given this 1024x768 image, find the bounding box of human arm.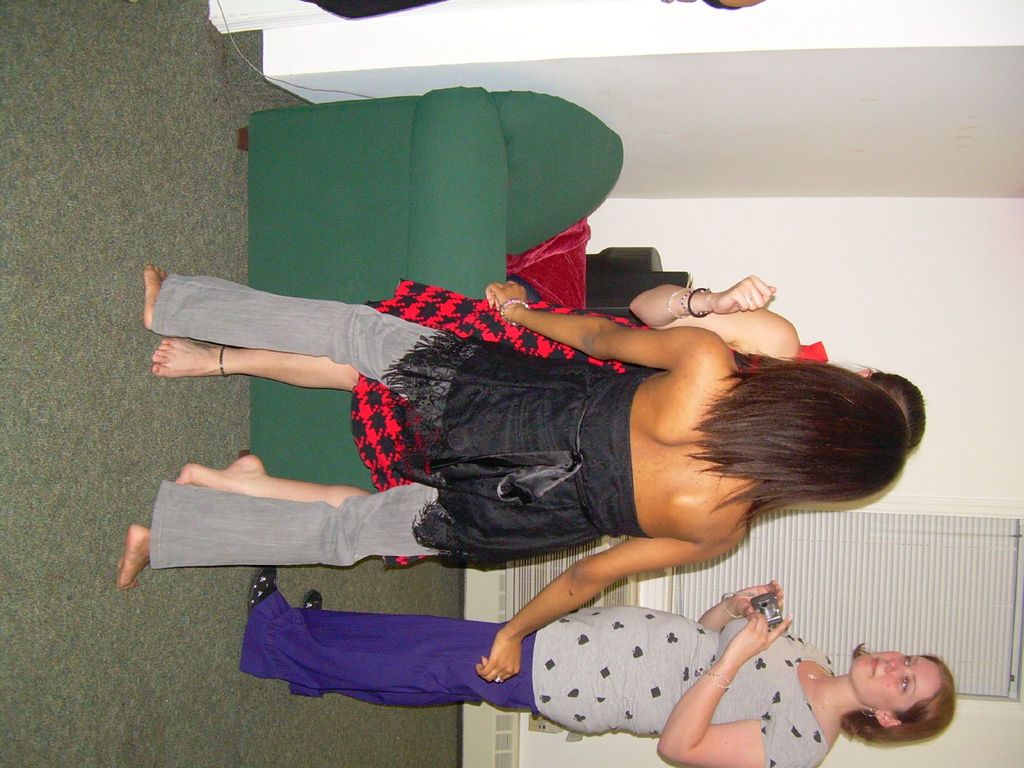
[left=481, top=281, right=713, bottom=369].
